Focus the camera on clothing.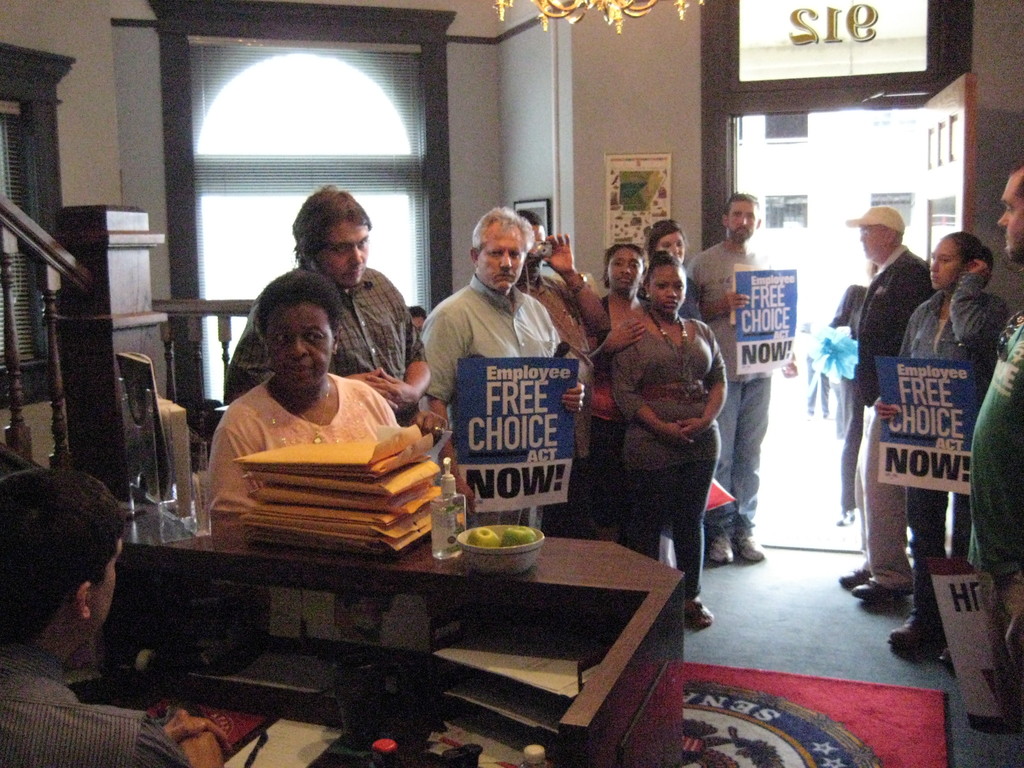
Focus region: x1=637 y1=278 x2=701 y2=571.
